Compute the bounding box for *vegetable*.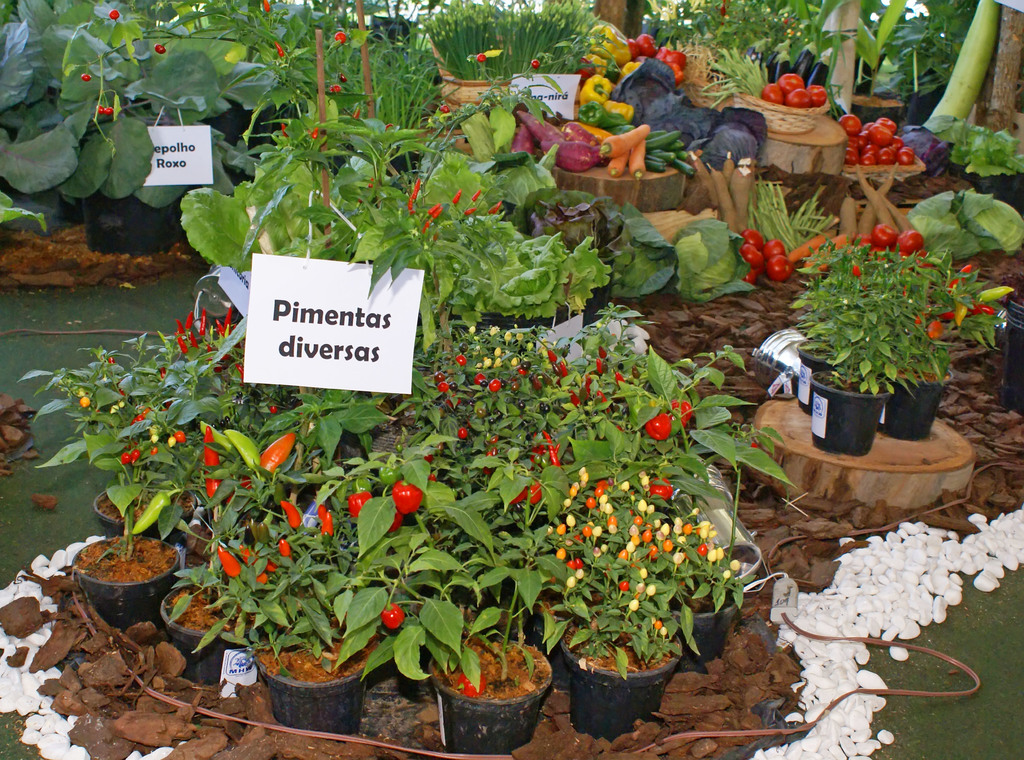
[left=337, top=75, right=346, bottom=81].
